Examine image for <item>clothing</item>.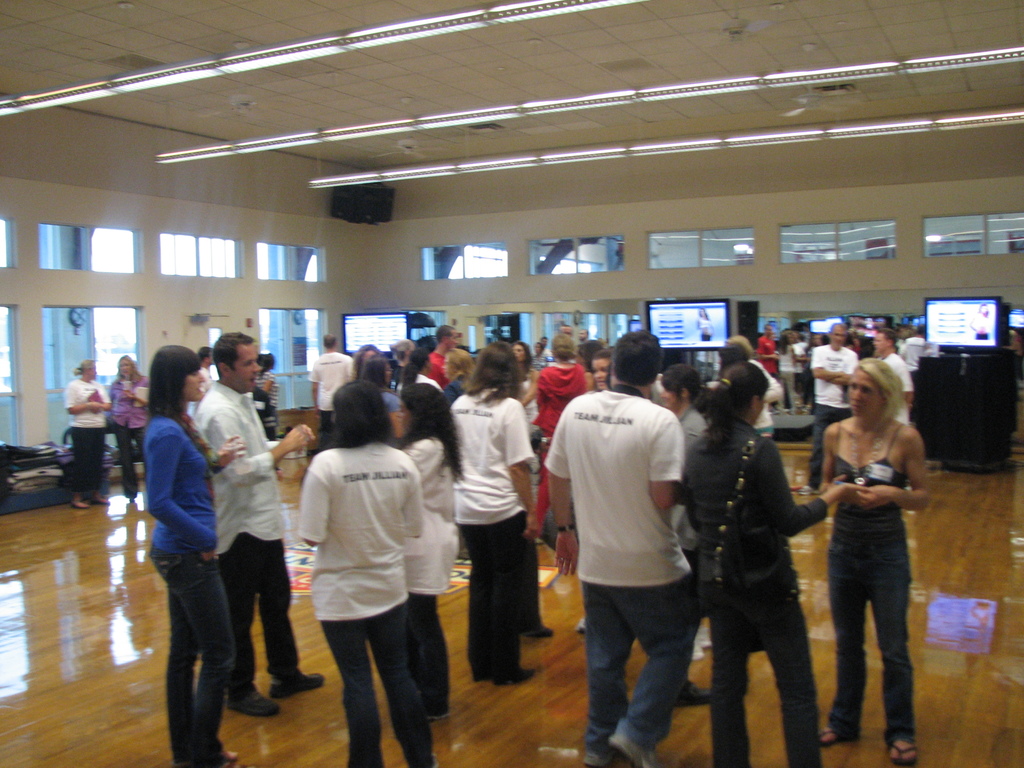
Examination result: (532,360,586,486).
